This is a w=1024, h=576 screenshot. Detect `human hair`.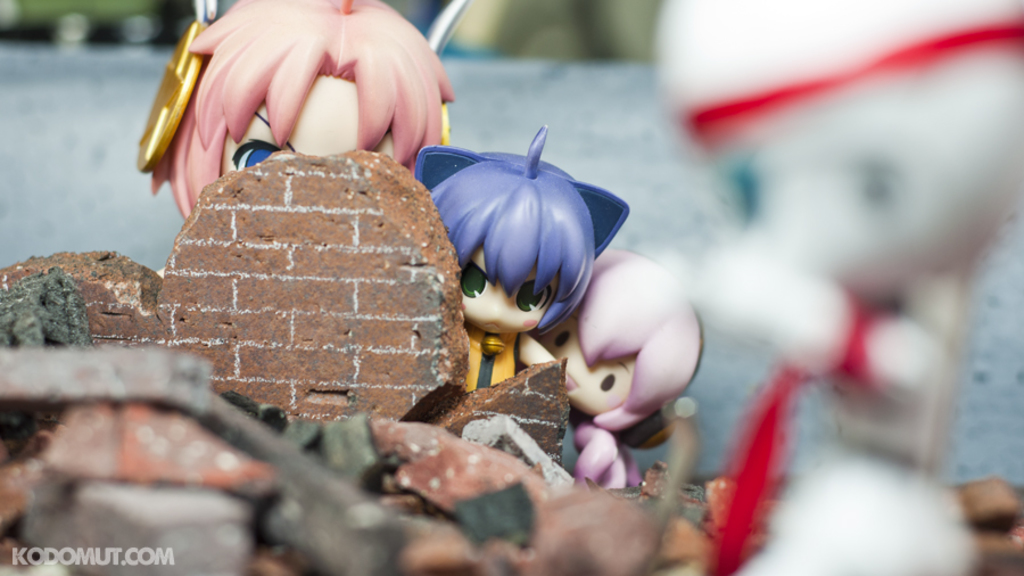
bbox=[431, 125, 594, 334].
